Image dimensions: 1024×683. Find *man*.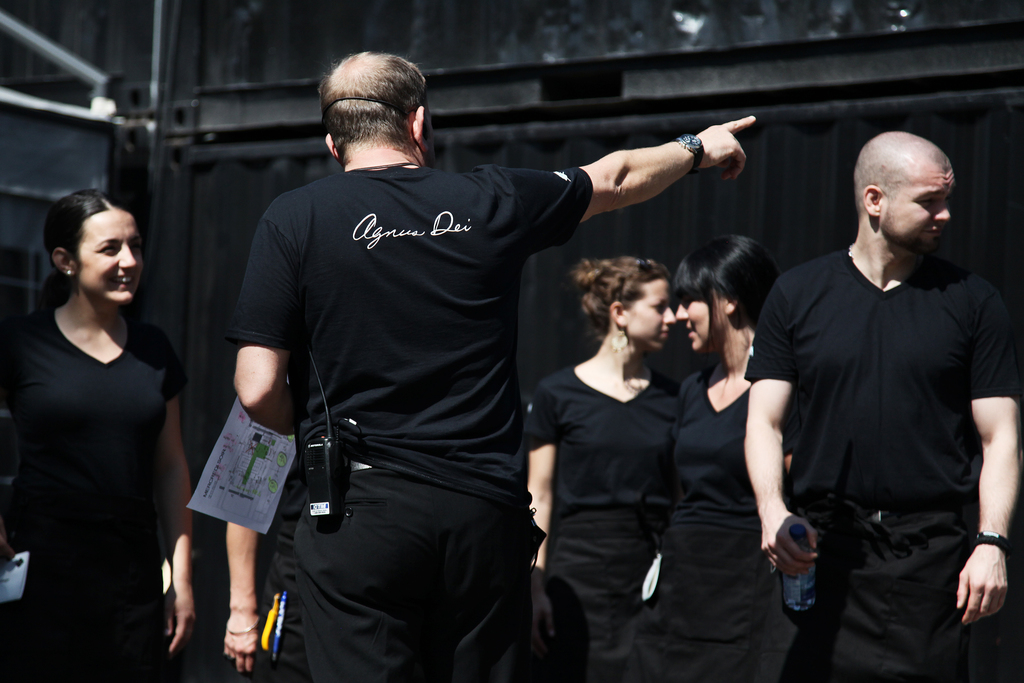
737,126,1020,682.
